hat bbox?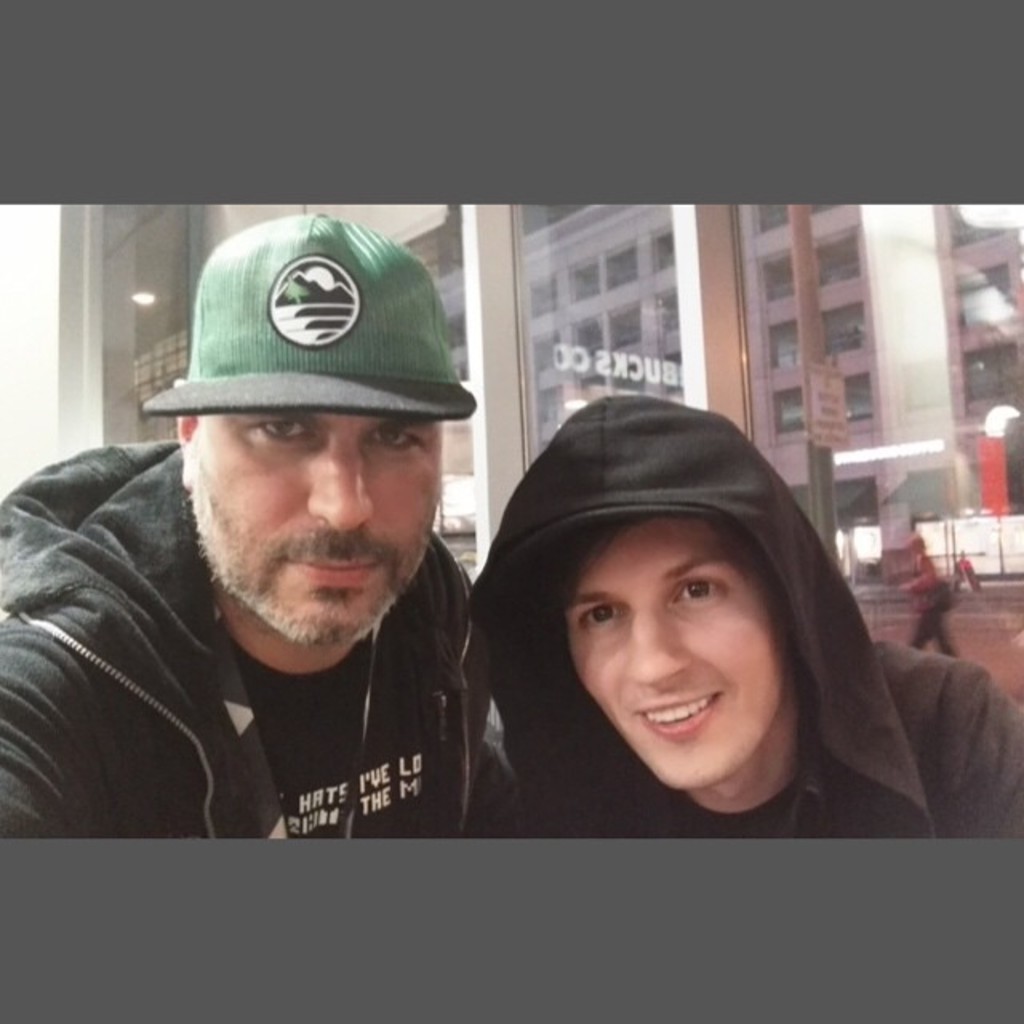
box(144, 211, 477, 421)
